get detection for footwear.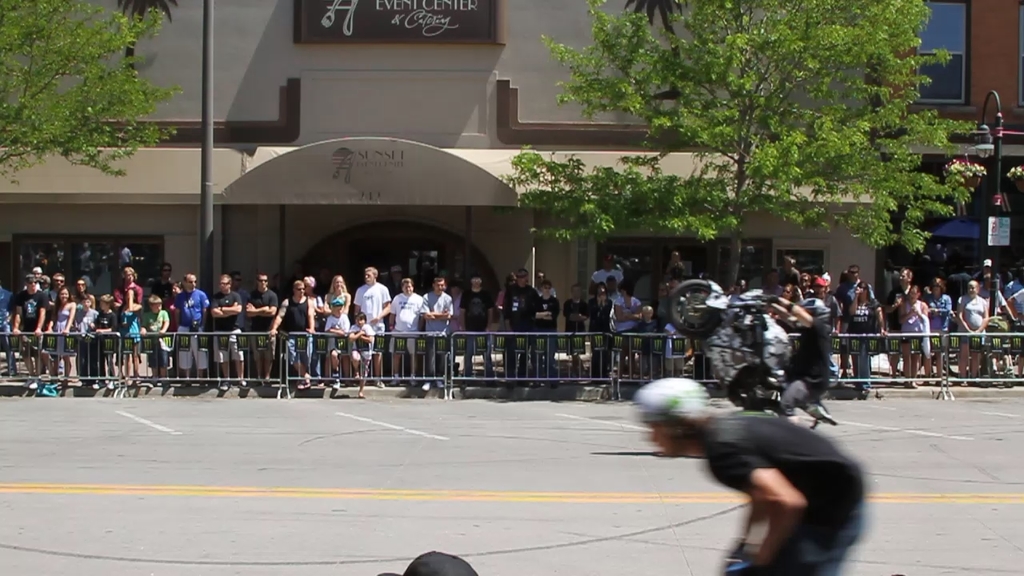
Detection: box=[958, 378, 971, 389].
